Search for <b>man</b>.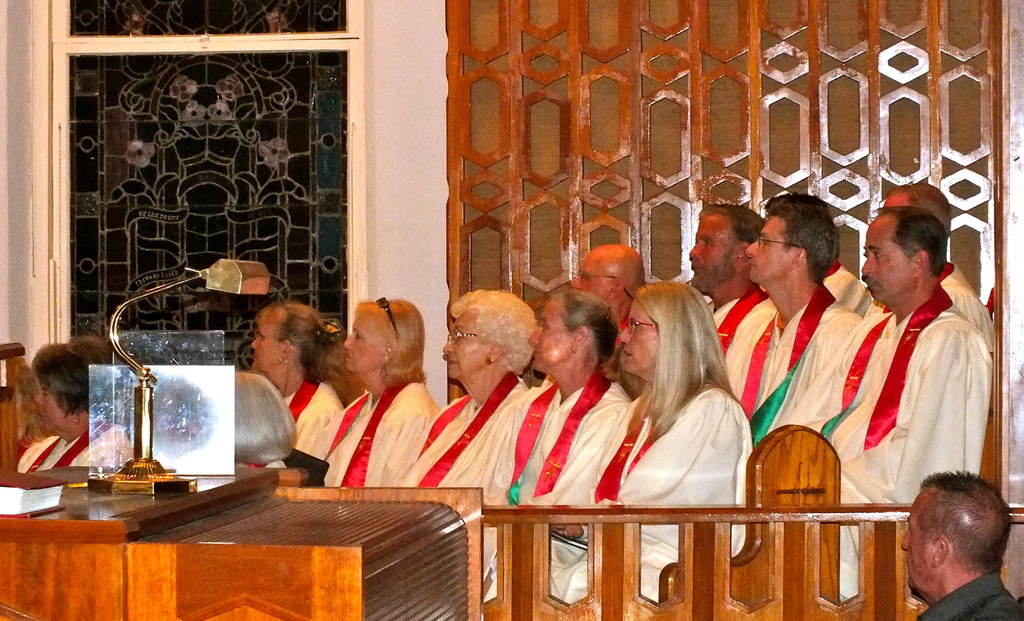
Found at l=884, t=179, r=991, b=343.
